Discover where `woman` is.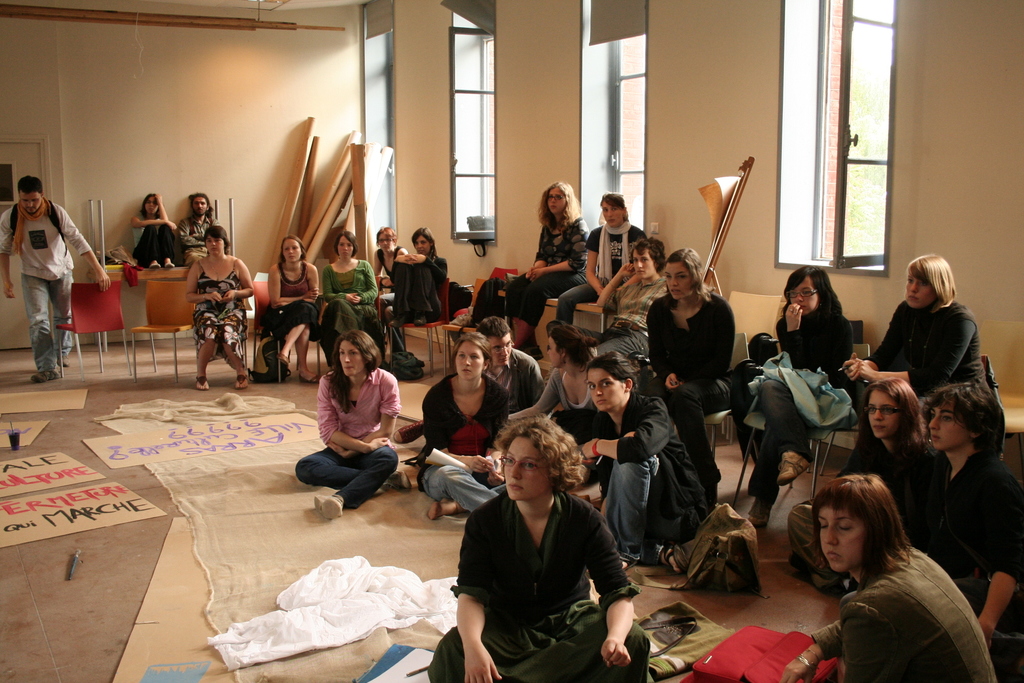
Discovered at (641, 235, 735, 497).
